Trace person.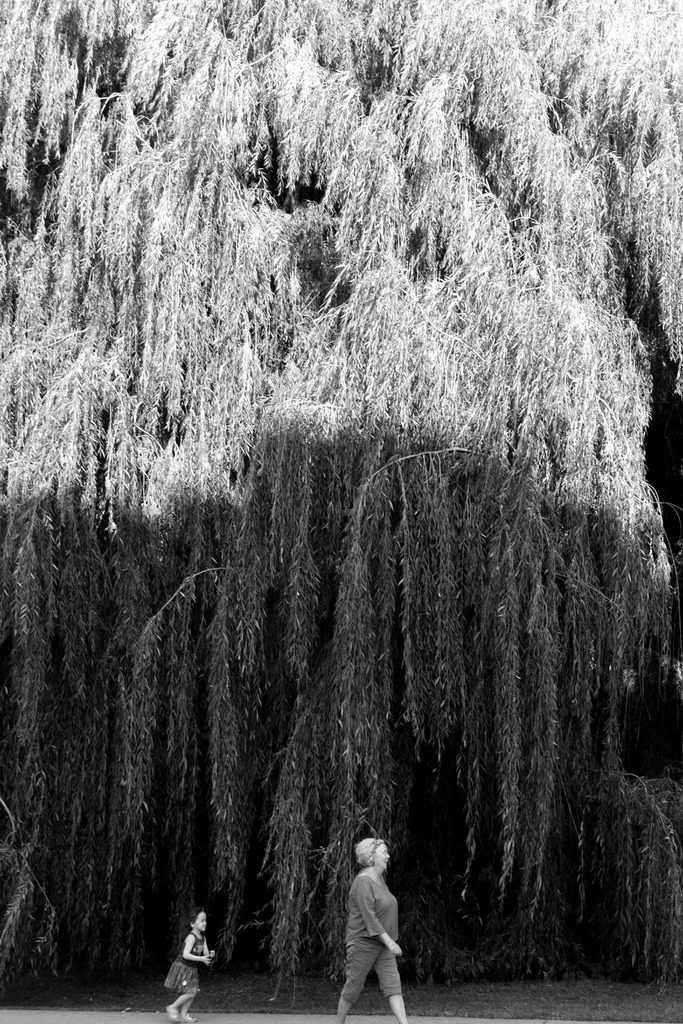
Traced to l=335, t=829, r=413, b=1005.
